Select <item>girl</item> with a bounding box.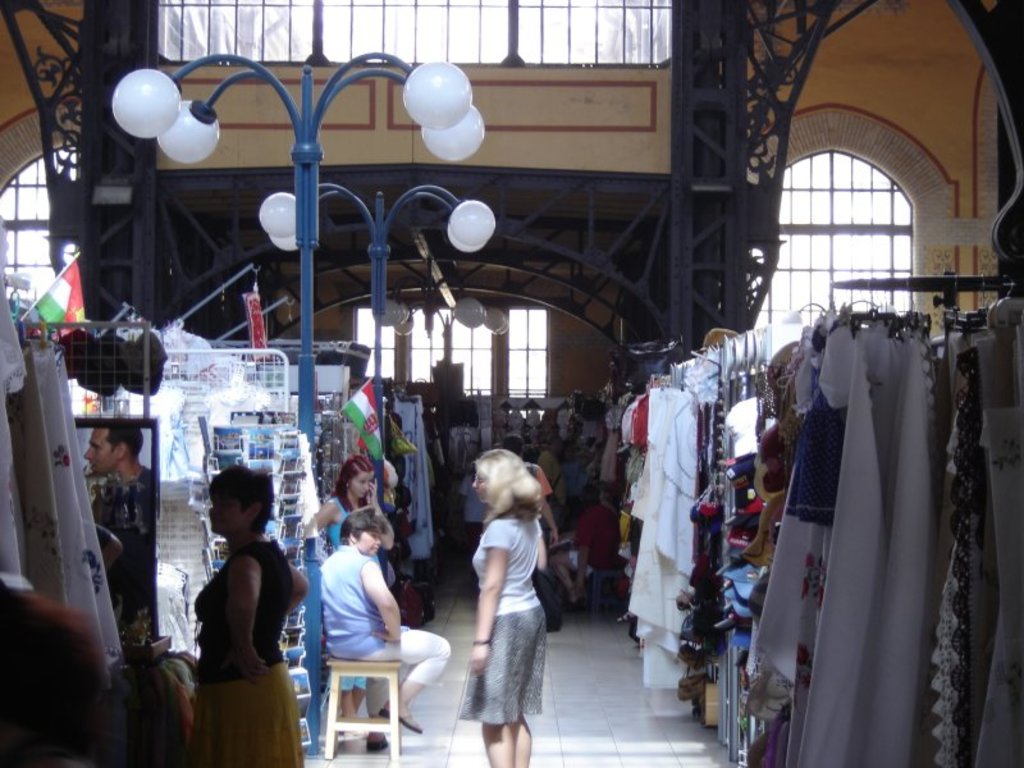
bbox(193, 476, 308, 767).
